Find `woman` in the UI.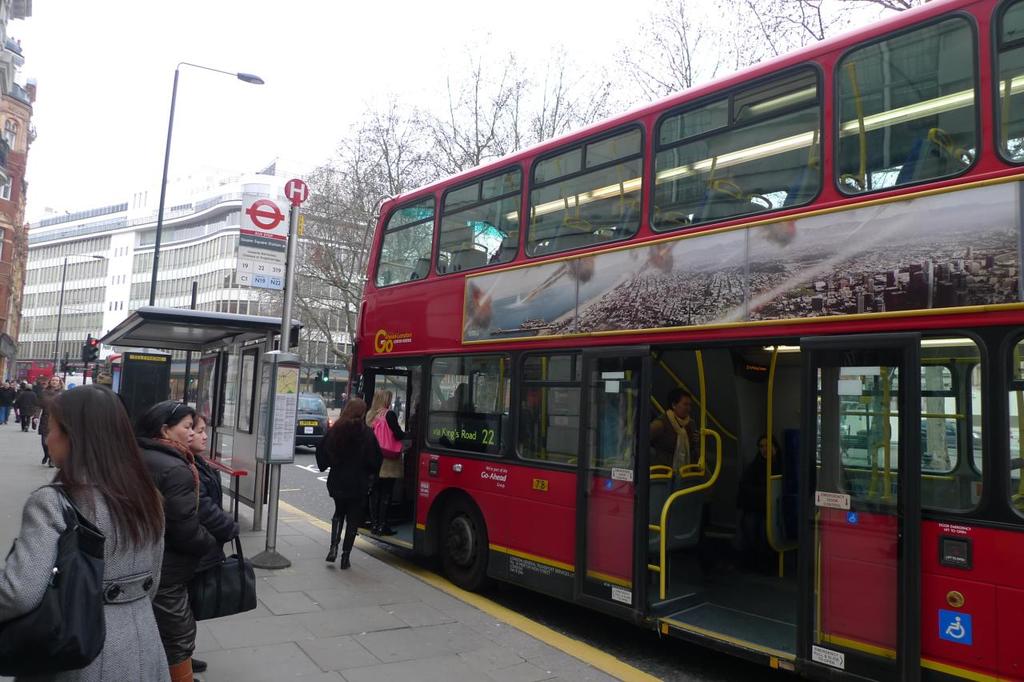
UI element at l=364, t=393, r=409, b=539.
